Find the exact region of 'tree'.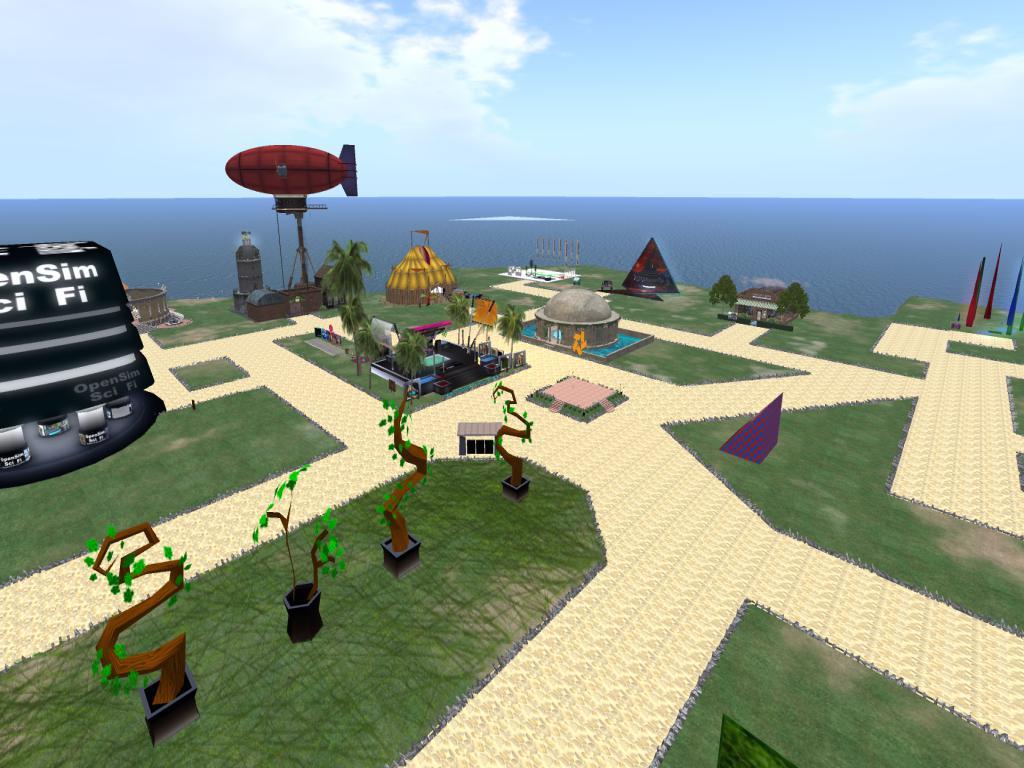
Exact region: 356,321,374,356.
